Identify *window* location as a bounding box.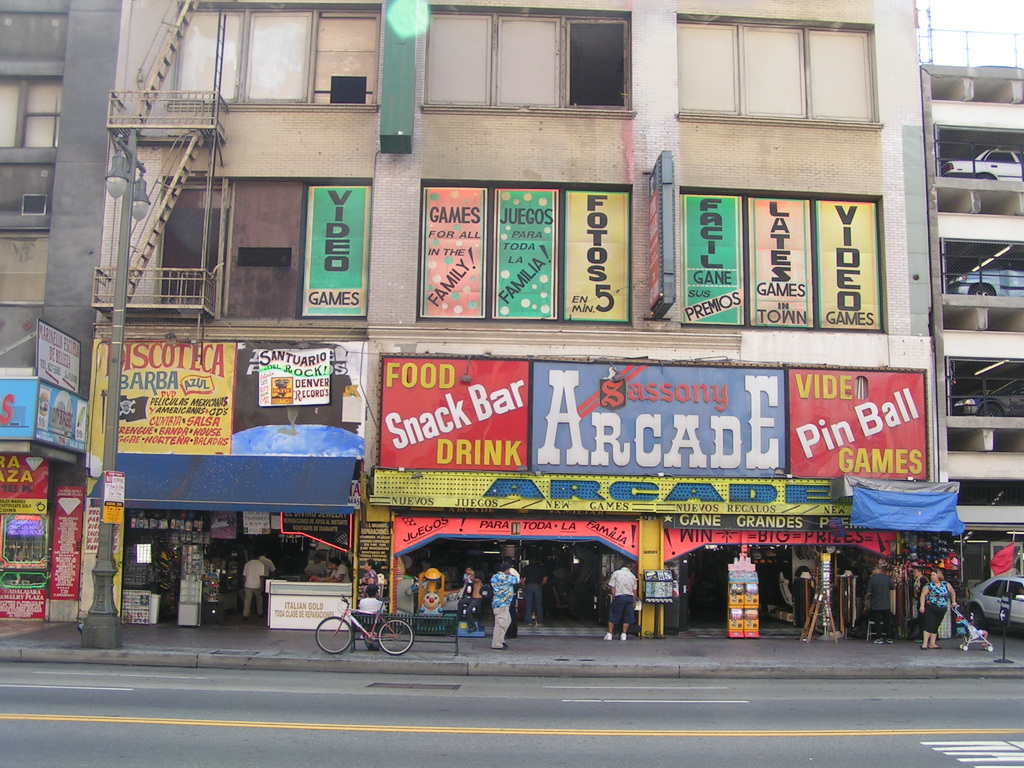
419,1,636,125.
